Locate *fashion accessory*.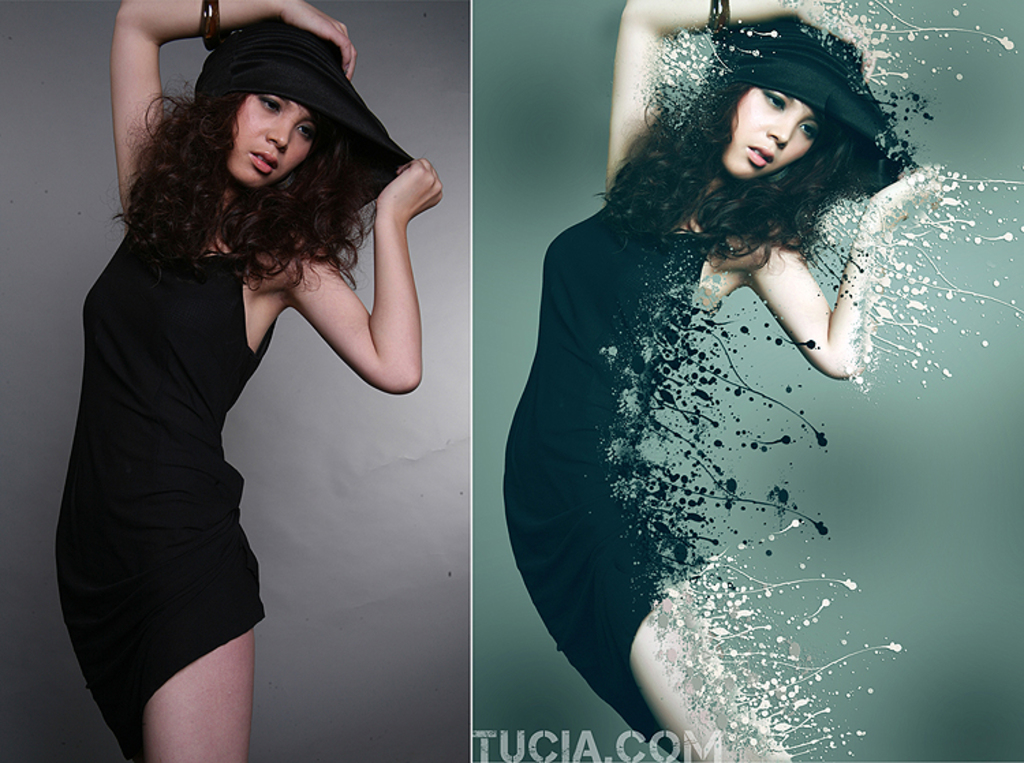
Bounding box: l=700, t=0, r=733, b=37.
